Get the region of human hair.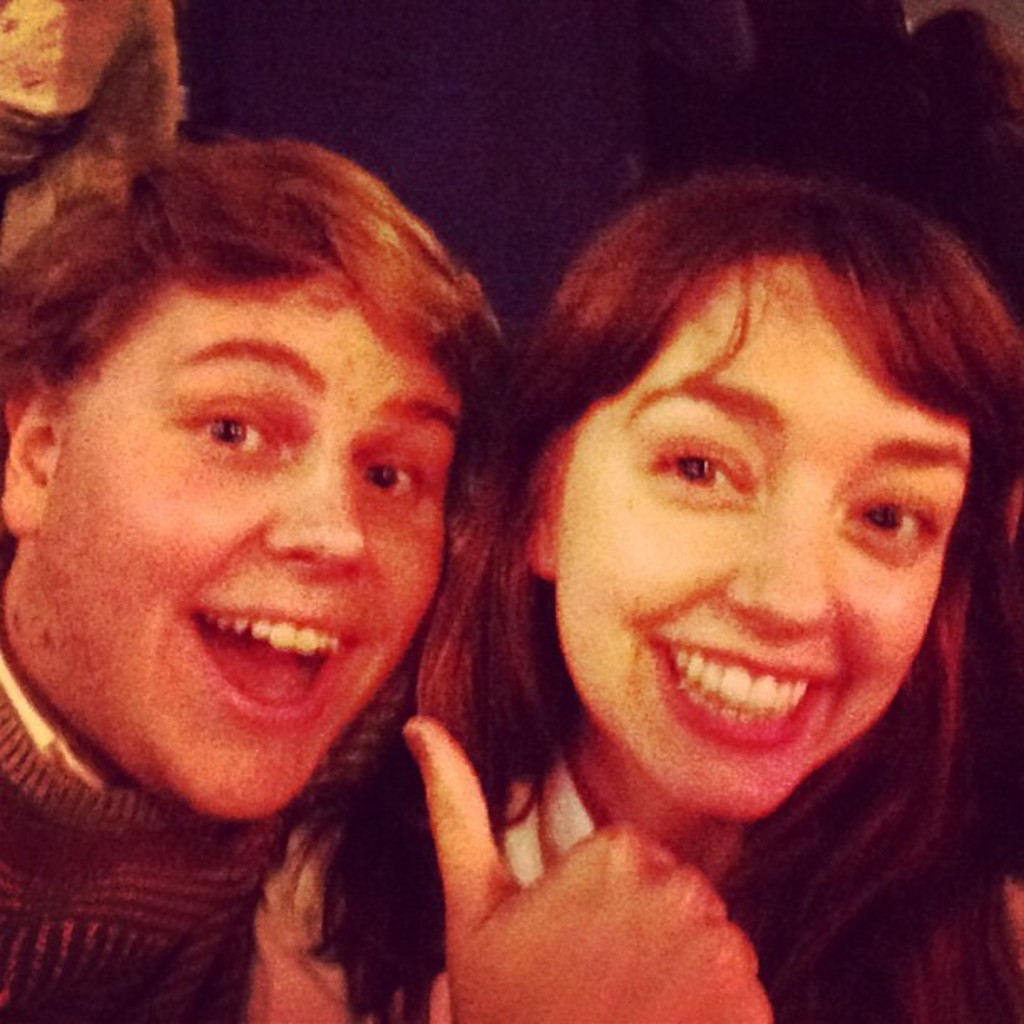
{"x1": 0, "y1": 139, "x2": 490, "y2": 832}.
